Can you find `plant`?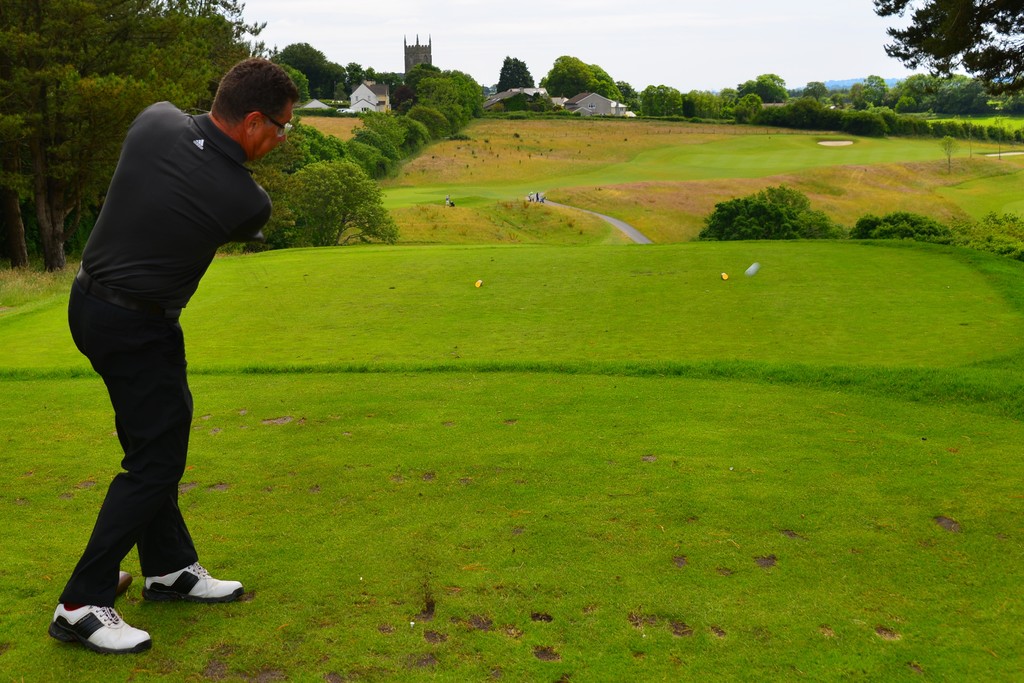
Yes, bounding box: Rect(675, 83, 748, 119).
